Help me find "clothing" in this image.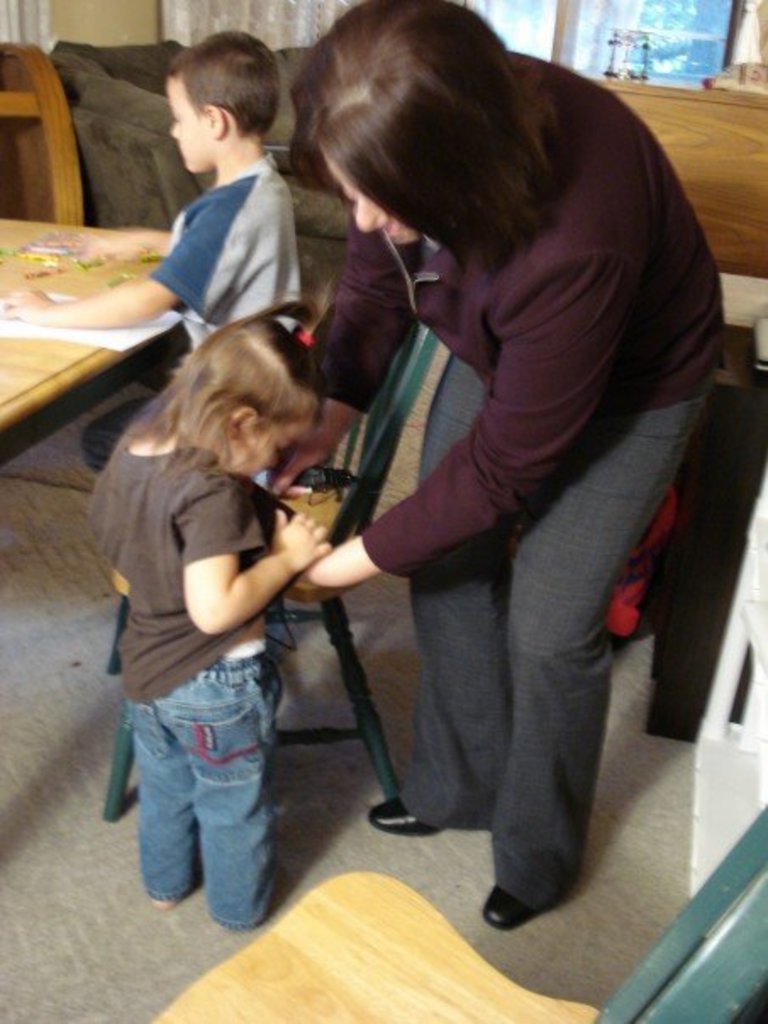
Found it: locate(85, 412, 278, 934).
